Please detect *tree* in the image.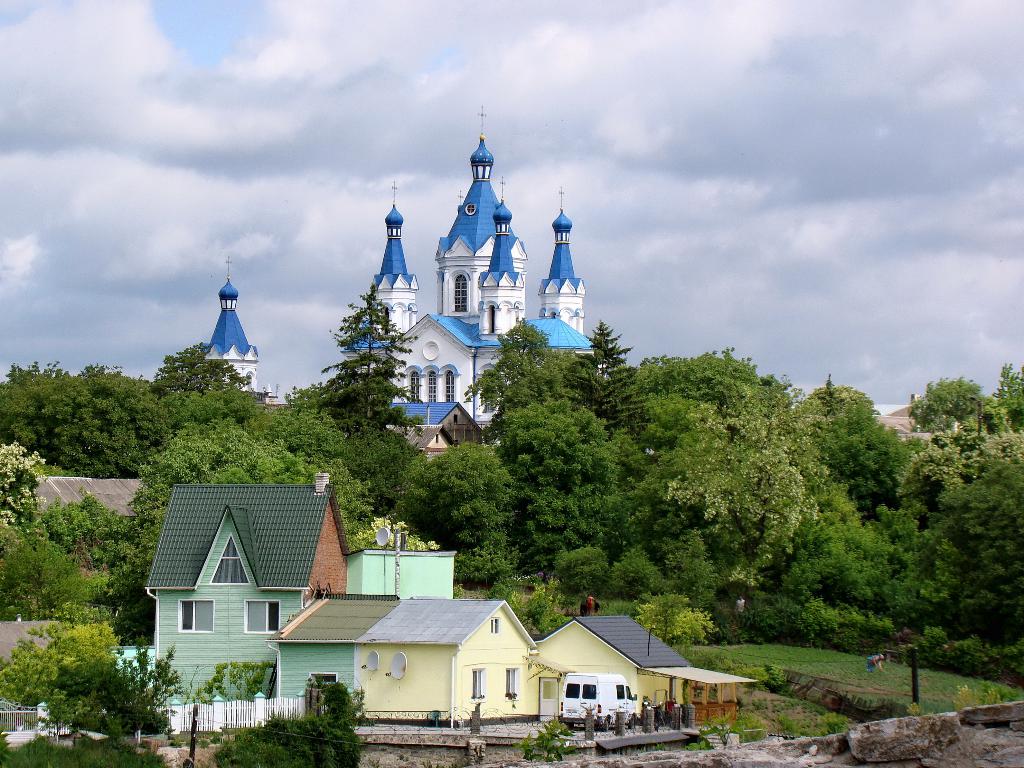
detection(211, 674, 365, 767).
